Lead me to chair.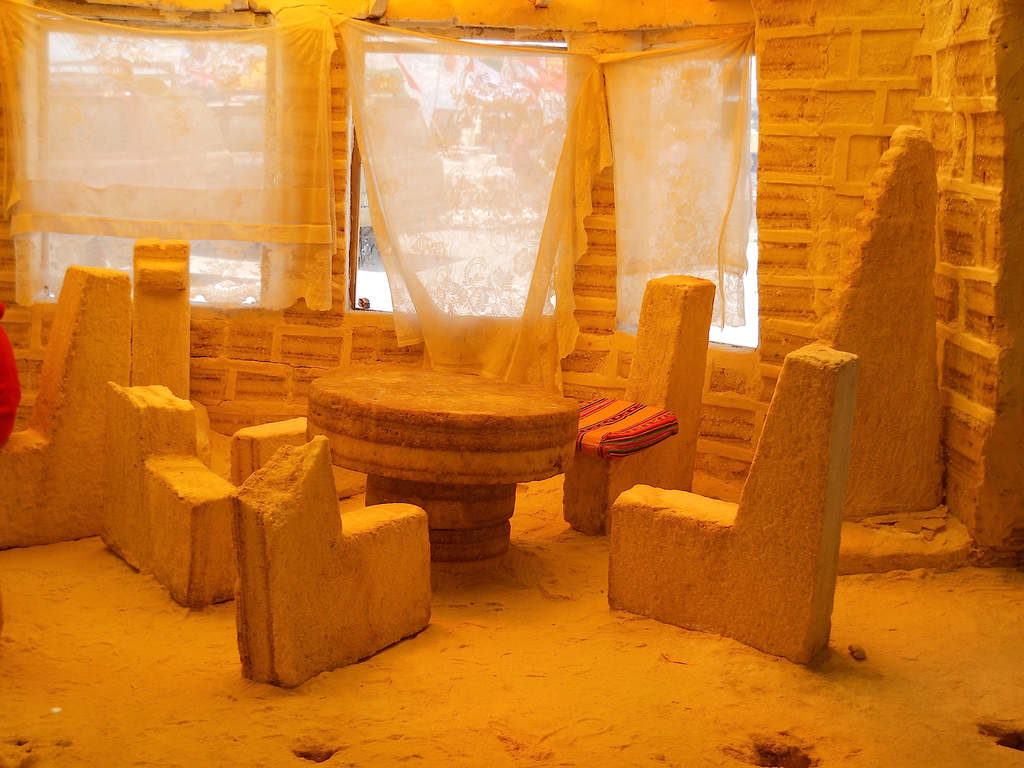
Lead to BBox(558, 273, 712, 537).
